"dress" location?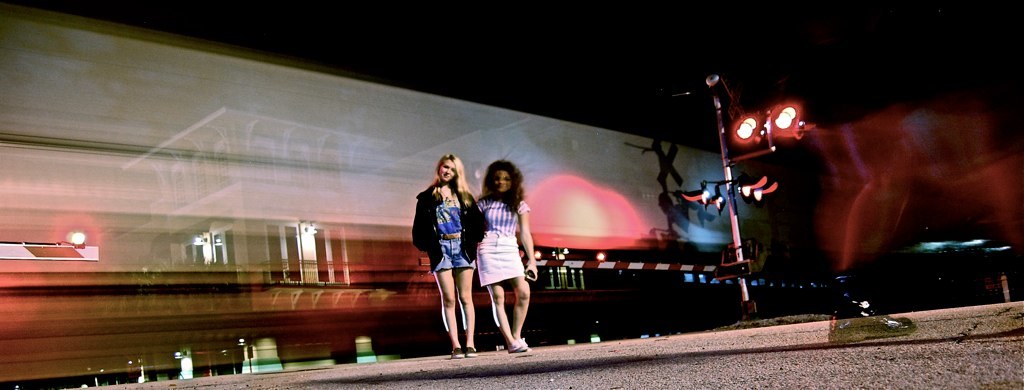
pyautogui.locateOnScreen(483, 193, 530, 317)
